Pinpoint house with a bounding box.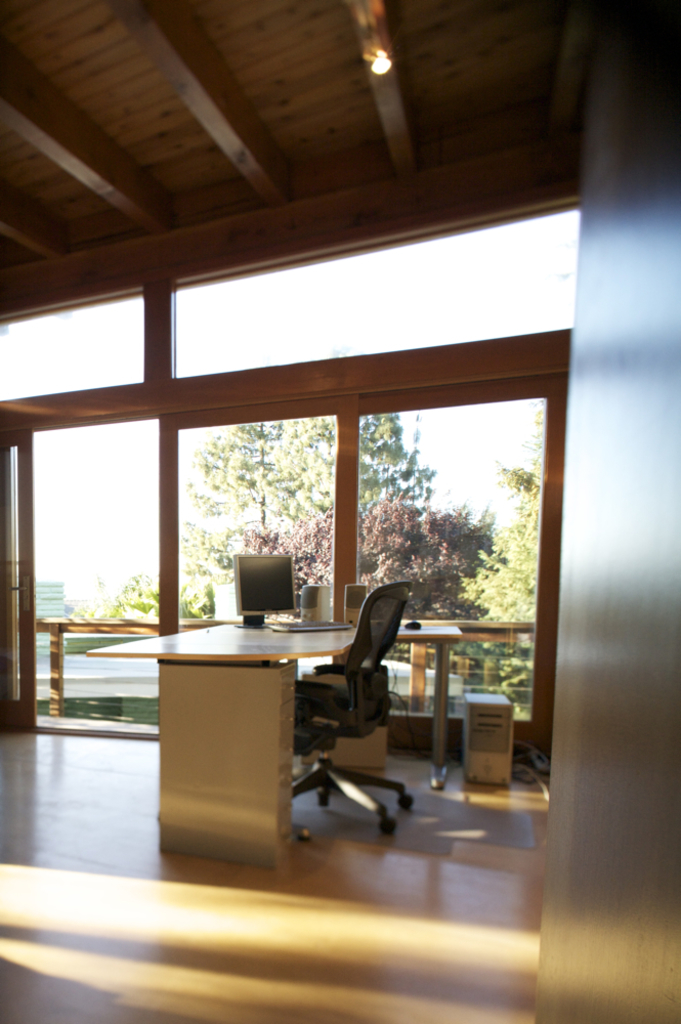
BBox(0, 88, 638, 939).
